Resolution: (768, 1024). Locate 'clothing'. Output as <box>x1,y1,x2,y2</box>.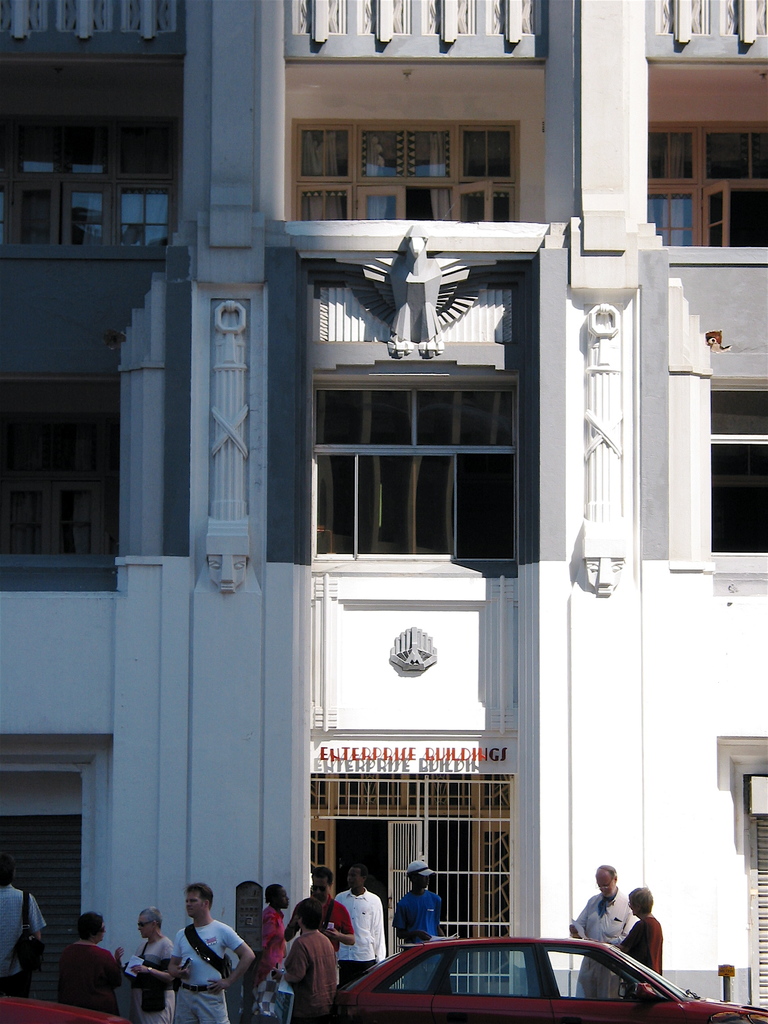
<box>54,938,124,1015</box>.
